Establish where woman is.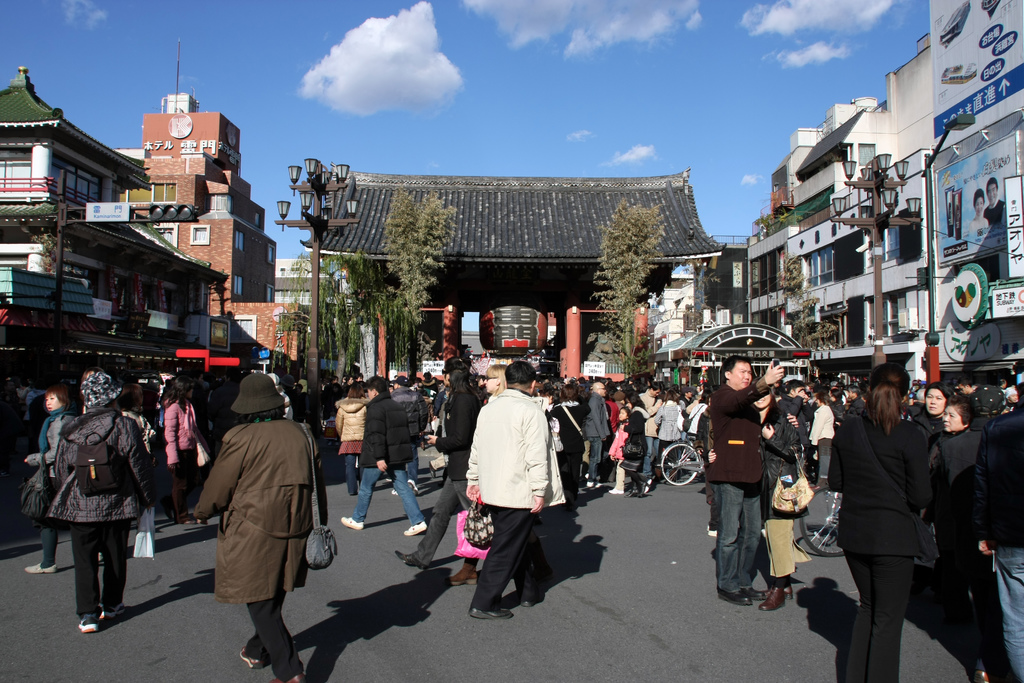
Established at <box>117,377,157,537</box>.
